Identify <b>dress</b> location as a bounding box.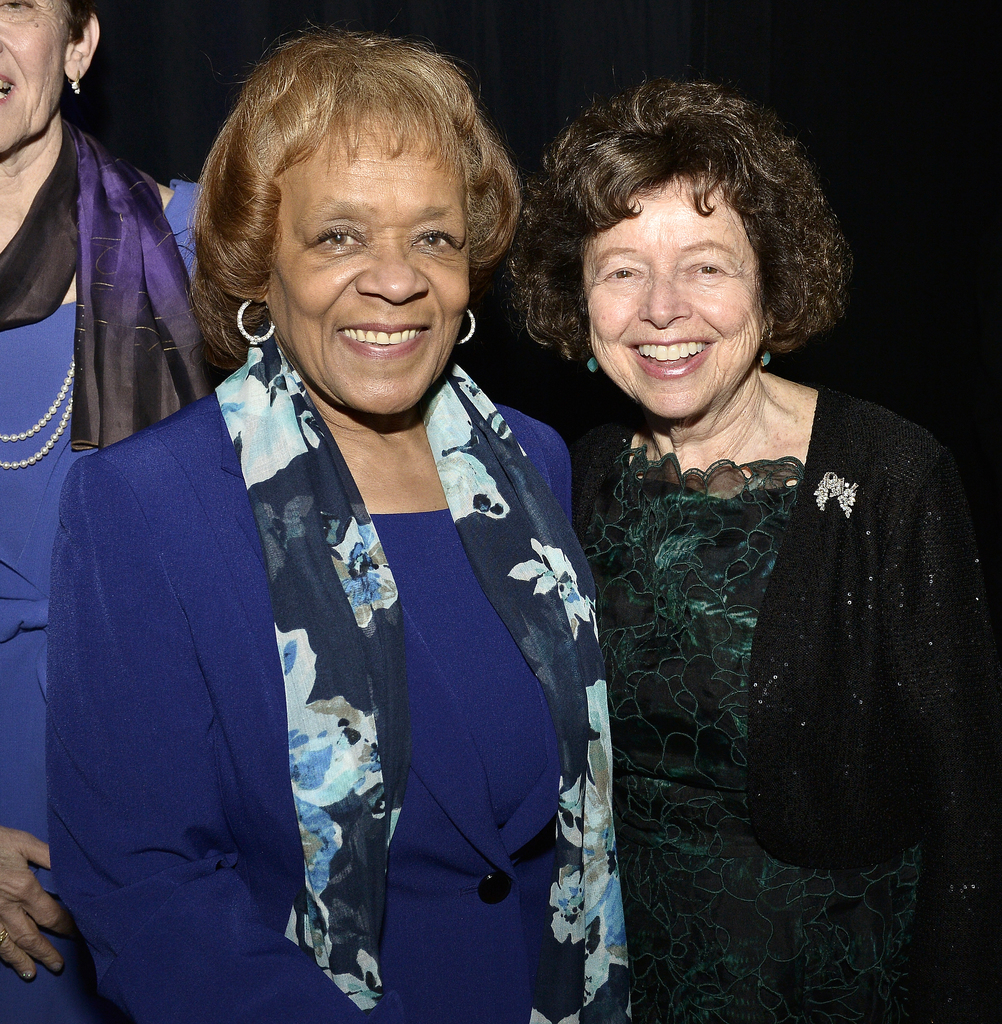
x1=562, y1=311, x2=952, y2=911.
